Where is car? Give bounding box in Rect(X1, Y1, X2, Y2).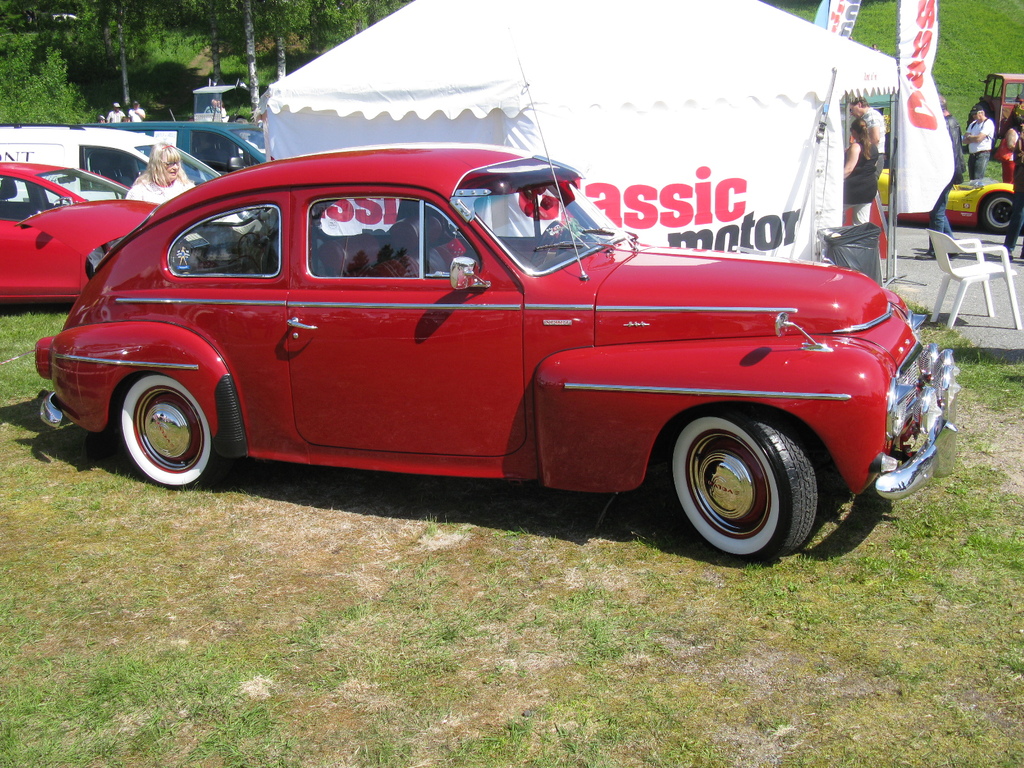
Rect(980, 73, 1023, 139).
